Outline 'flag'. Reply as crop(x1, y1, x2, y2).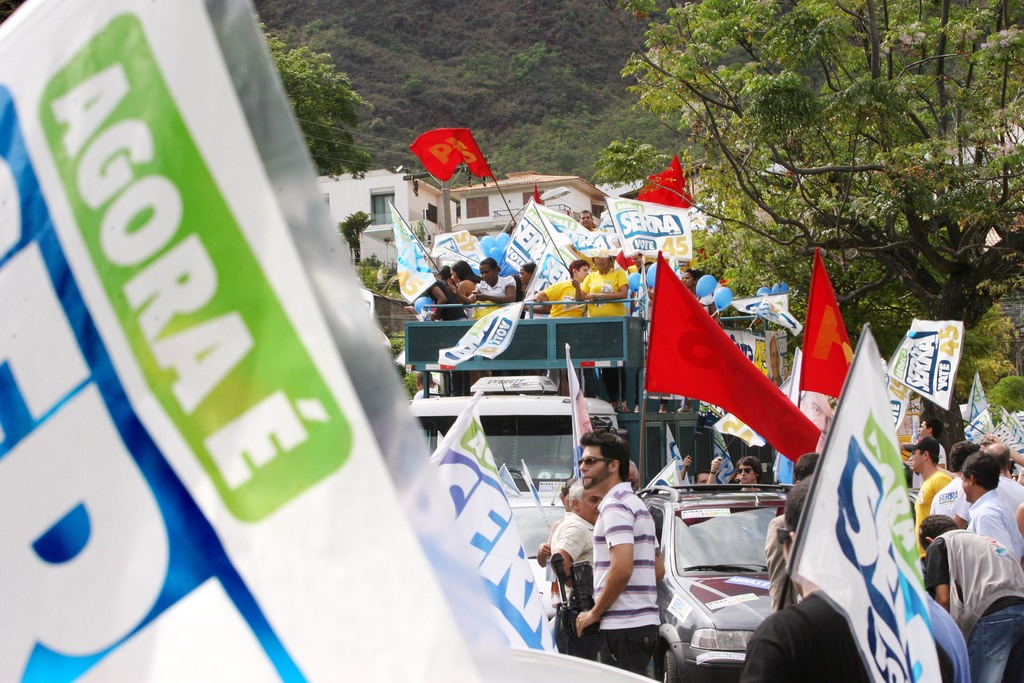
crop(648, 158, 703, 204).
